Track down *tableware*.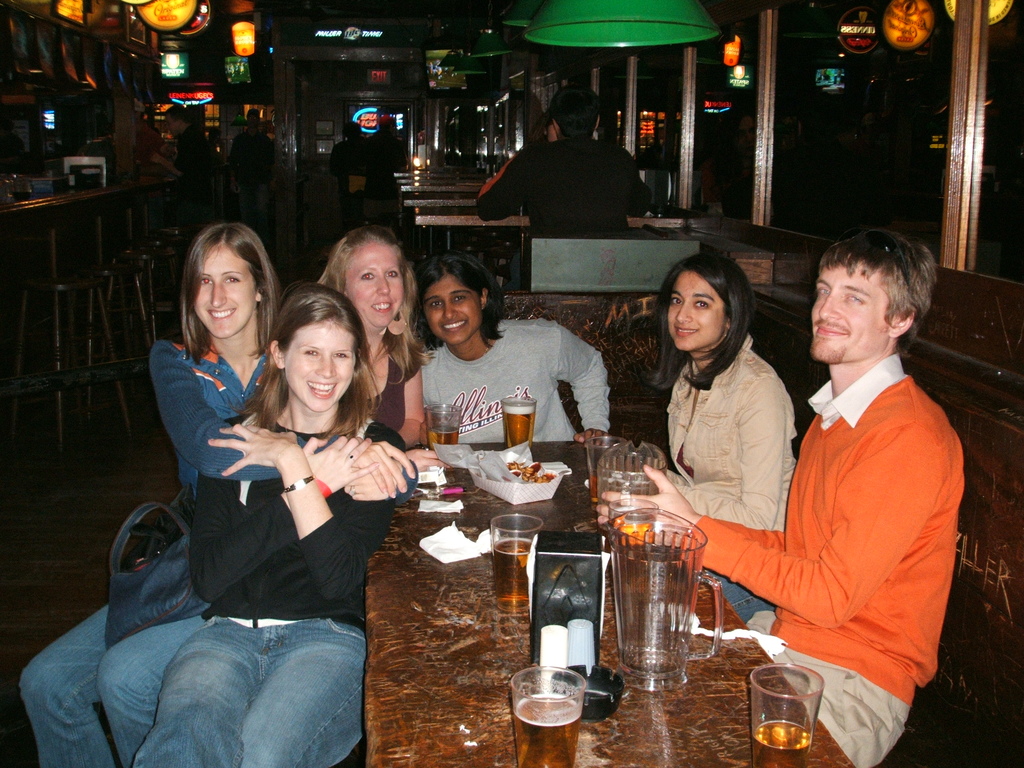
Tracked to rect(510, 664, 584, 767).
